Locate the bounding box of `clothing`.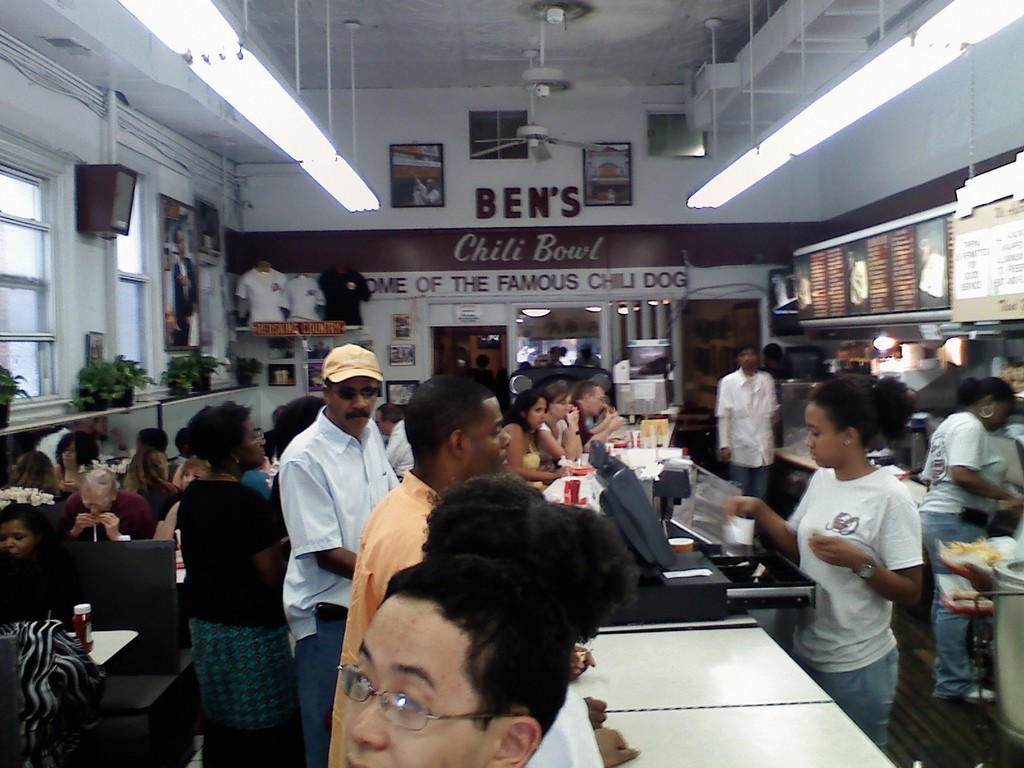
Bounding box: 573 349 599 367.
